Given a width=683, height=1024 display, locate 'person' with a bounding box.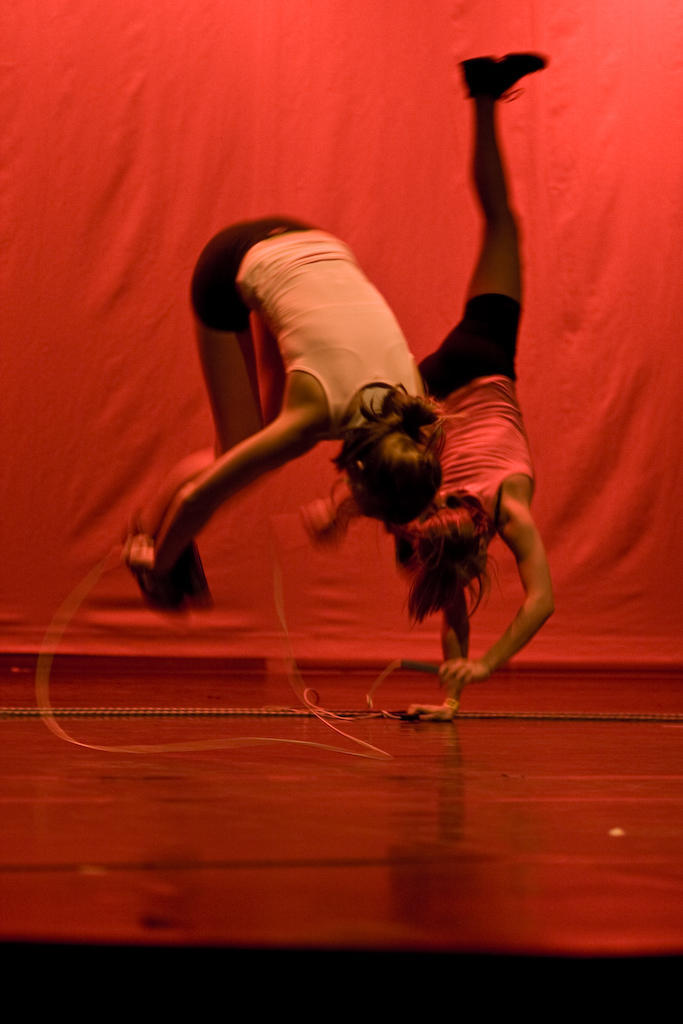
Located: <box>120,219,442,619</box>.
